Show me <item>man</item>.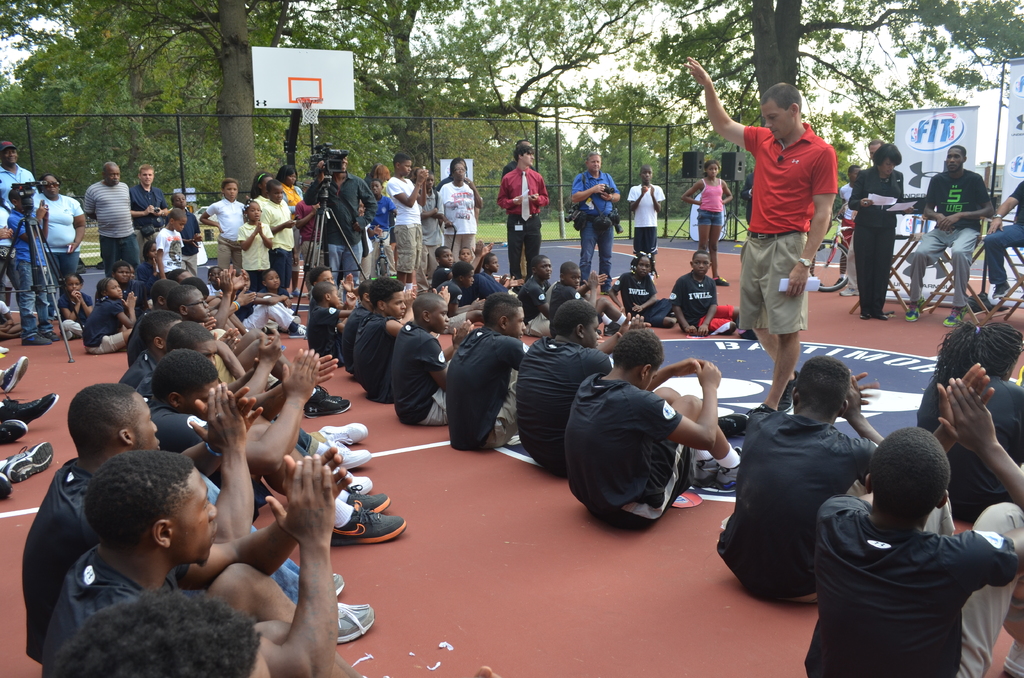
<item>man</item> is here: left=122, top=165, right=171, bottom=250.
